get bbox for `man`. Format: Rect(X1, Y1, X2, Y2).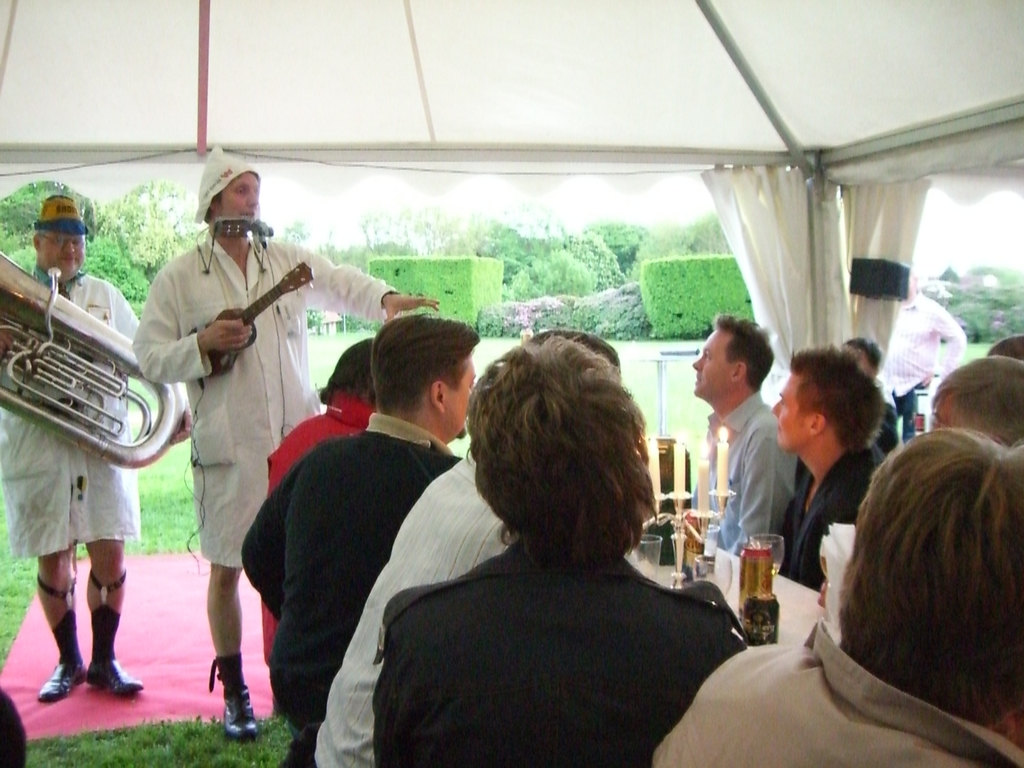
Rect(891, 268, 965, 440).
